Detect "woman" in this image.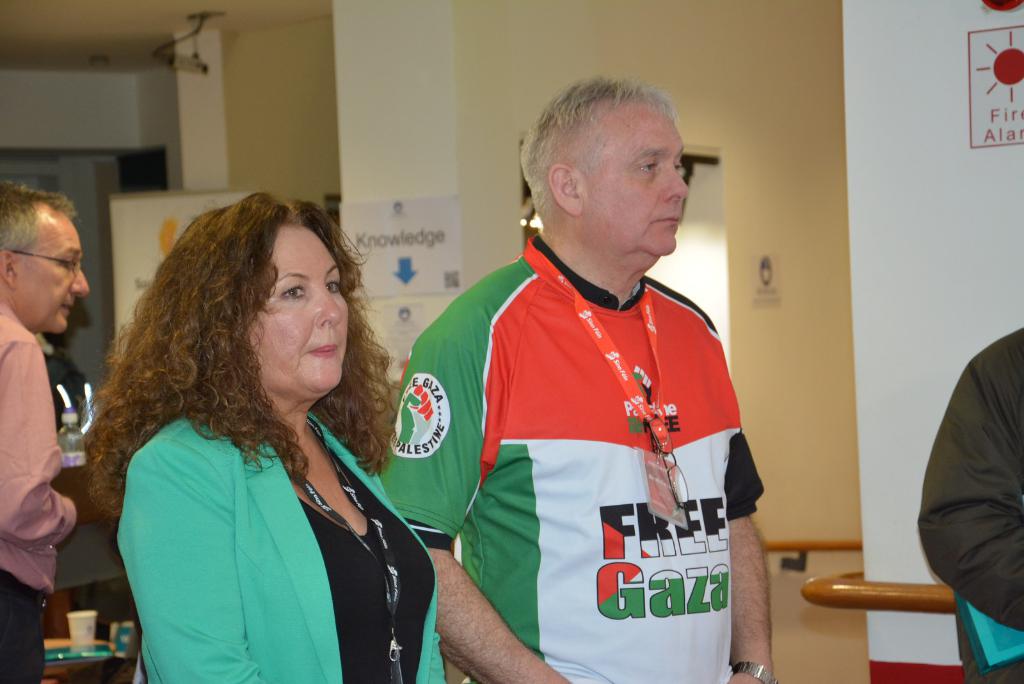
Detection: box(392, 71, 786, 683).
